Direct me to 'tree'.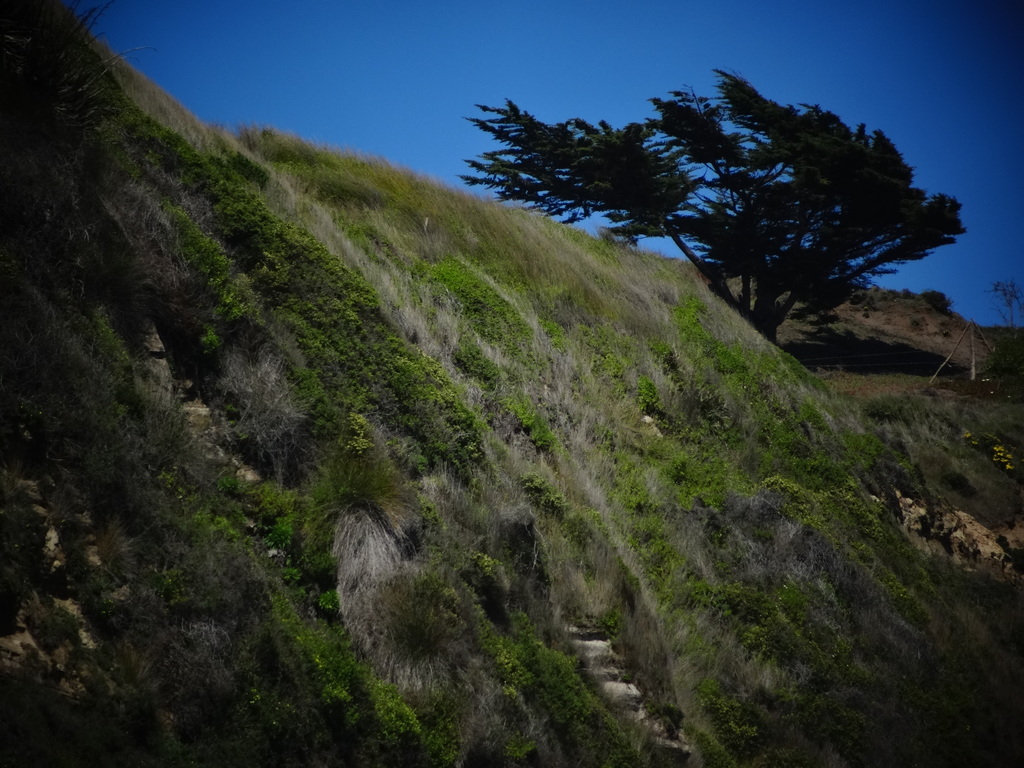
Direction: l=441, t=68, r=976, b=353.
